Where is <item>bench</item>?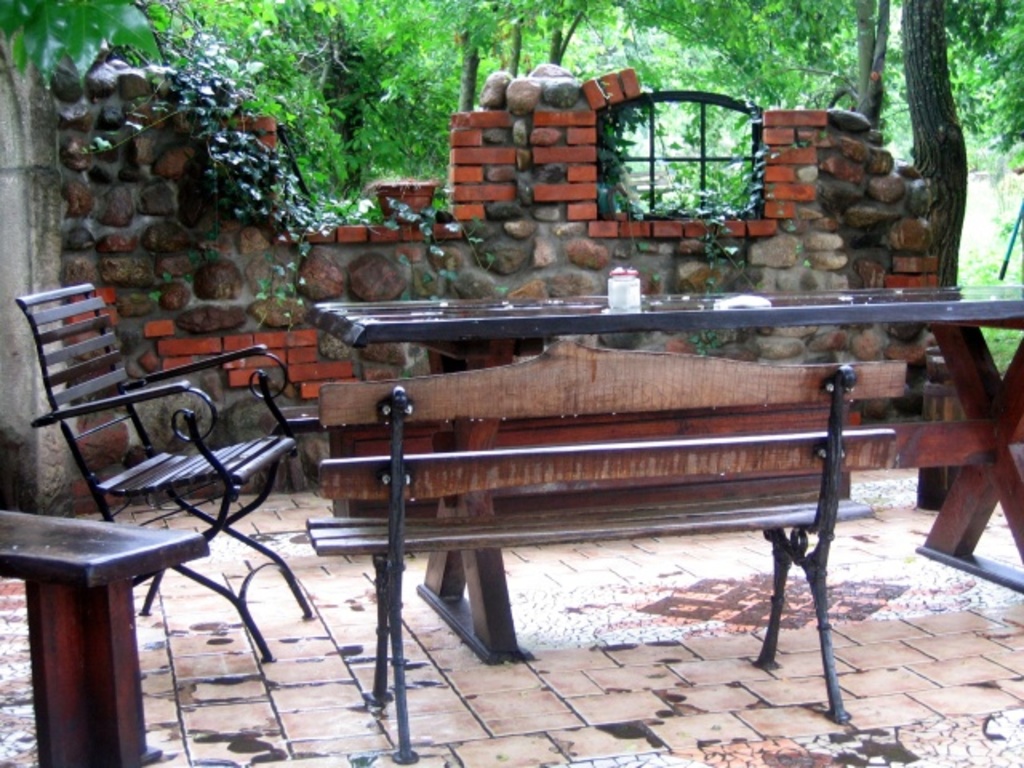
x1=304, y1=333, x2=907, y2=765.
